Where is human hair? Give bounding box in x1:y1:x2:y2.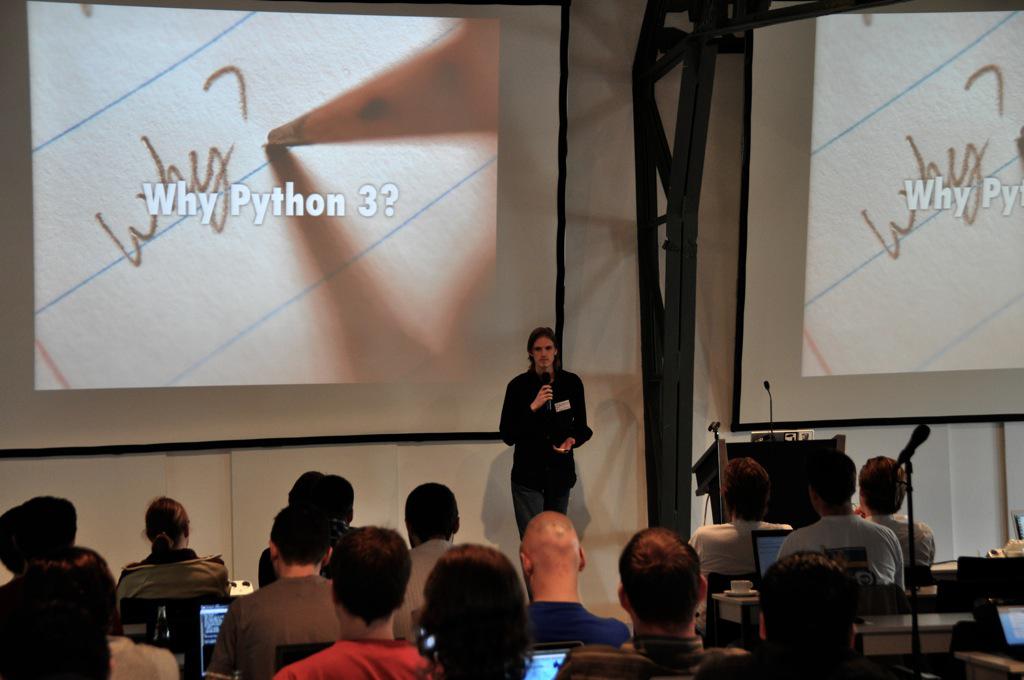
755:547:857:679.
